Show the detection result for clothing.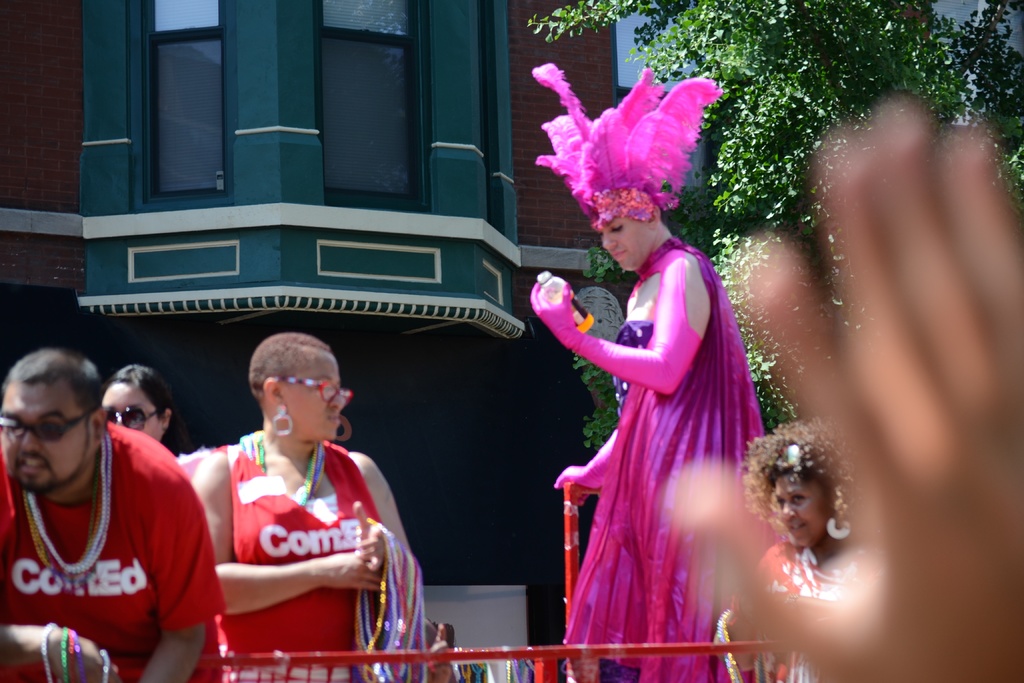
left=712, top=541, right=862, bottom=682.
